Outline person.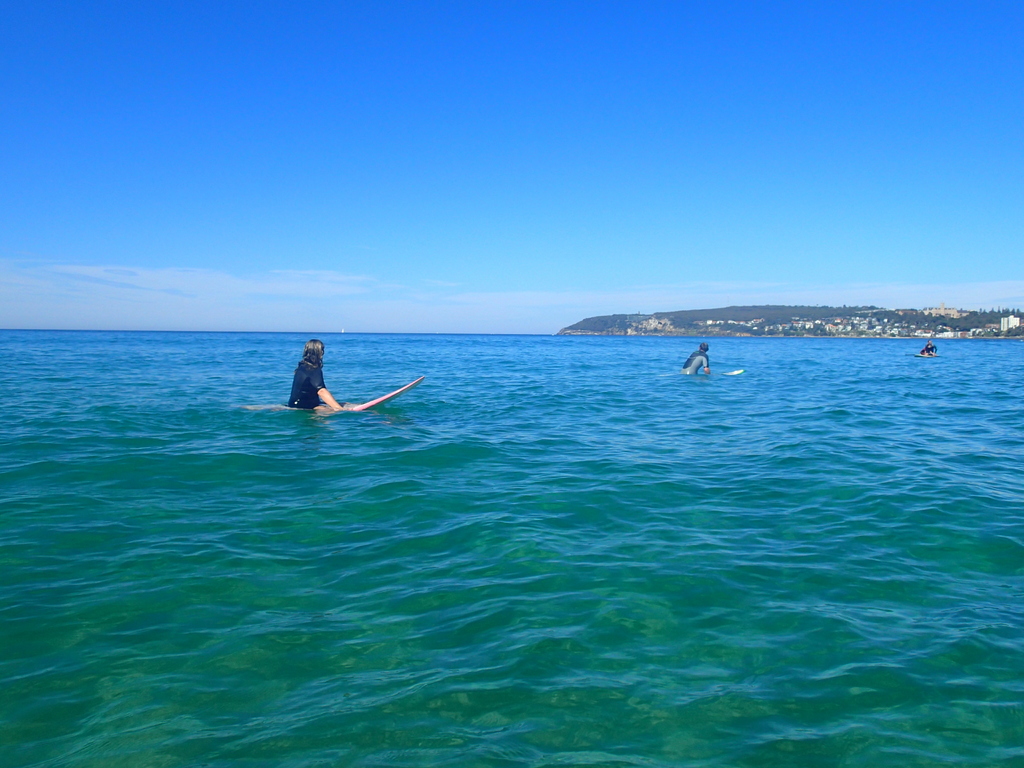
Outline: Rect(920, 340, 940, 358).
